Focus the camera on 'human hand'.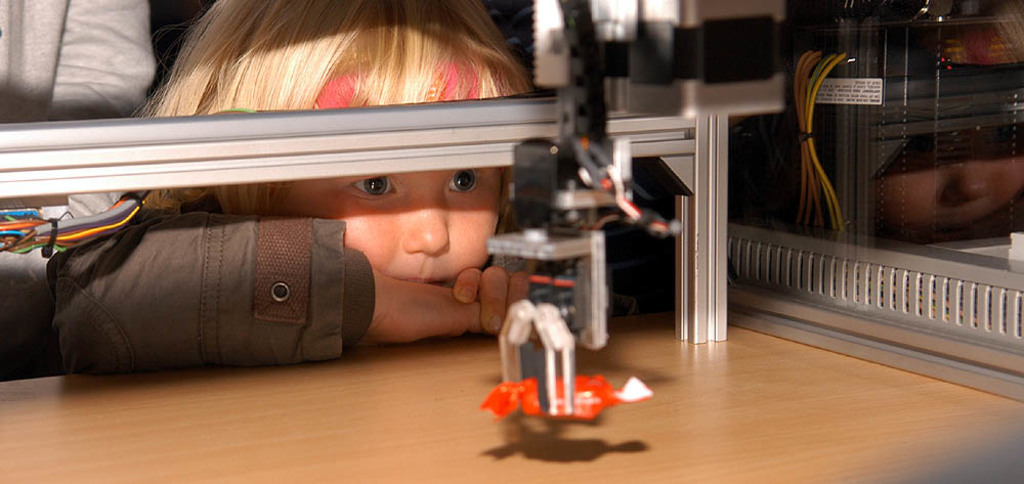
Focus region: l=360, t=266, r=482, b=347.
